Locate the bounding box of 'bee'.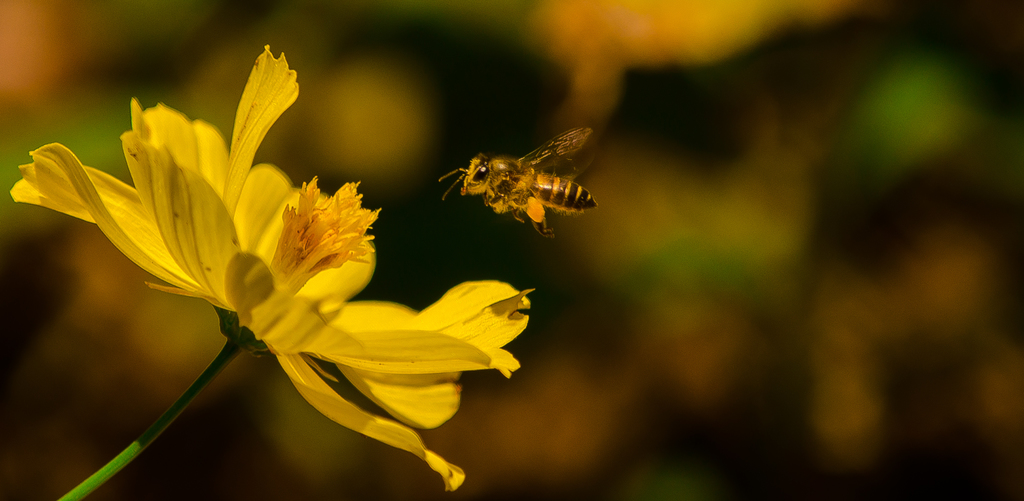
Bounding box: l=428, t=127, r=598, b=243.
